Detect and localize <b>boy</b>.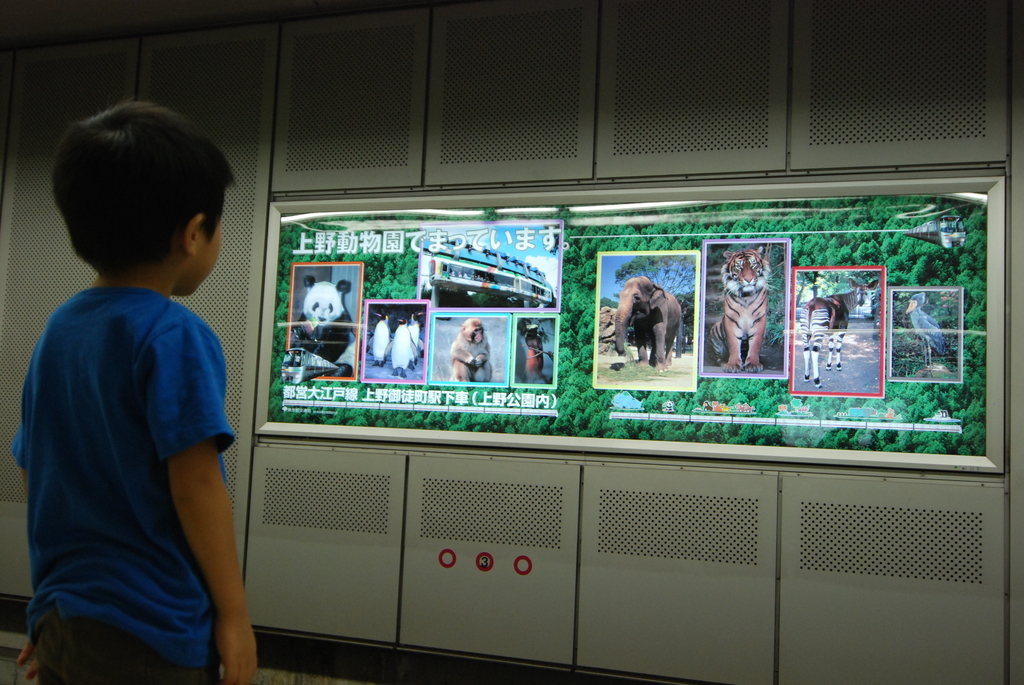
Localized at 0,86,256,684.
